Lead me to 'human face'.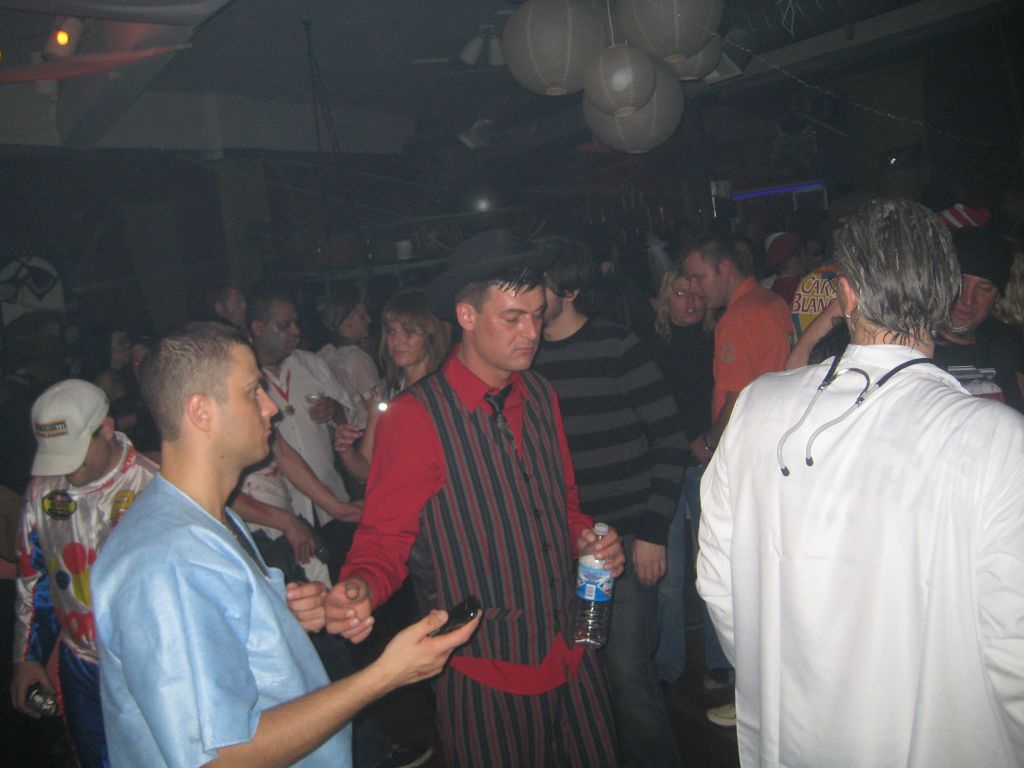
Lead to crop(355, 304, 374, 341).
